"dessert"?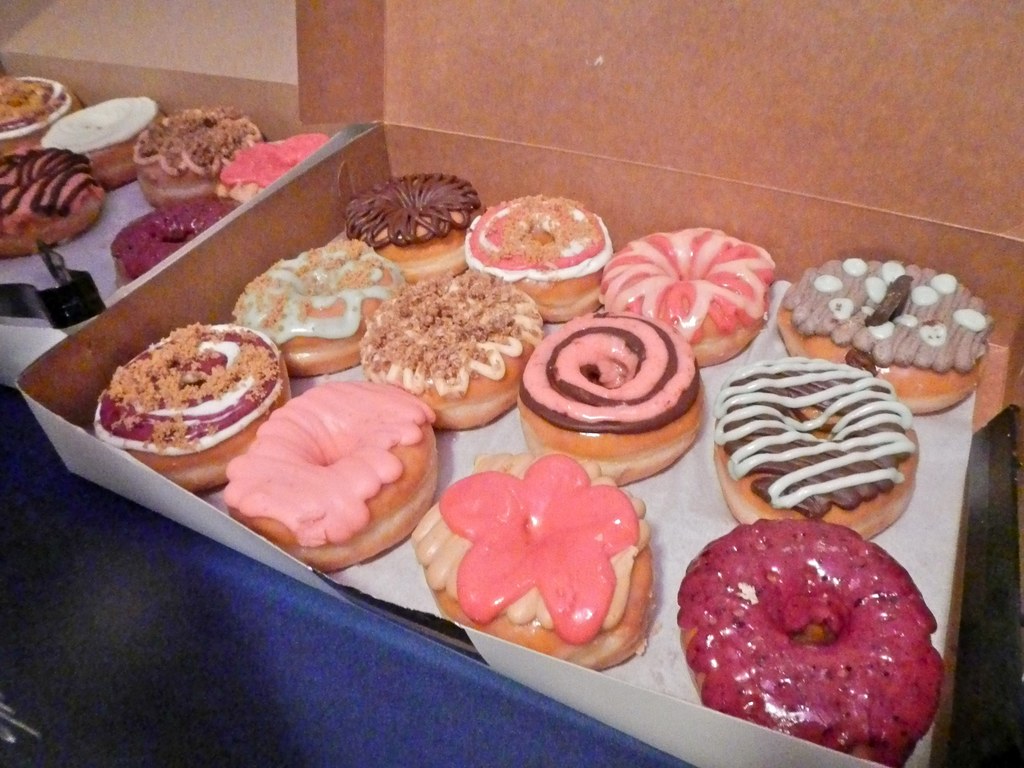
(131, 105, 262, 196)
